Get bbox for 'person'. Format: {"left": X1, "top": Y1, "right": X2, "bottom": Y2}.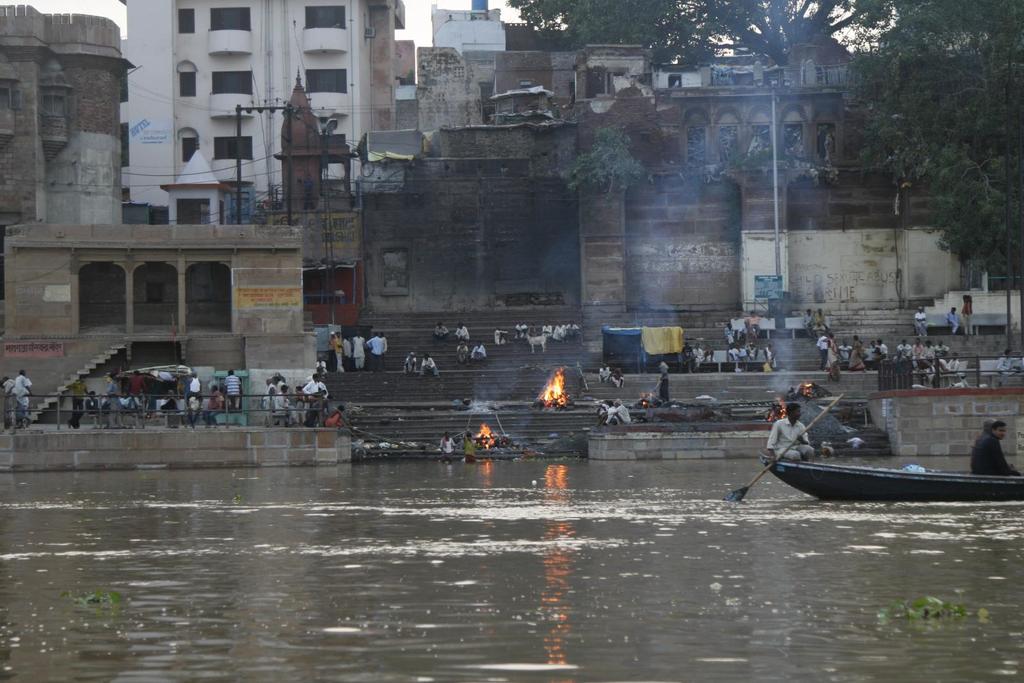
{"left": 424, "top": 353, "right": 436, "bottom": 372}.
